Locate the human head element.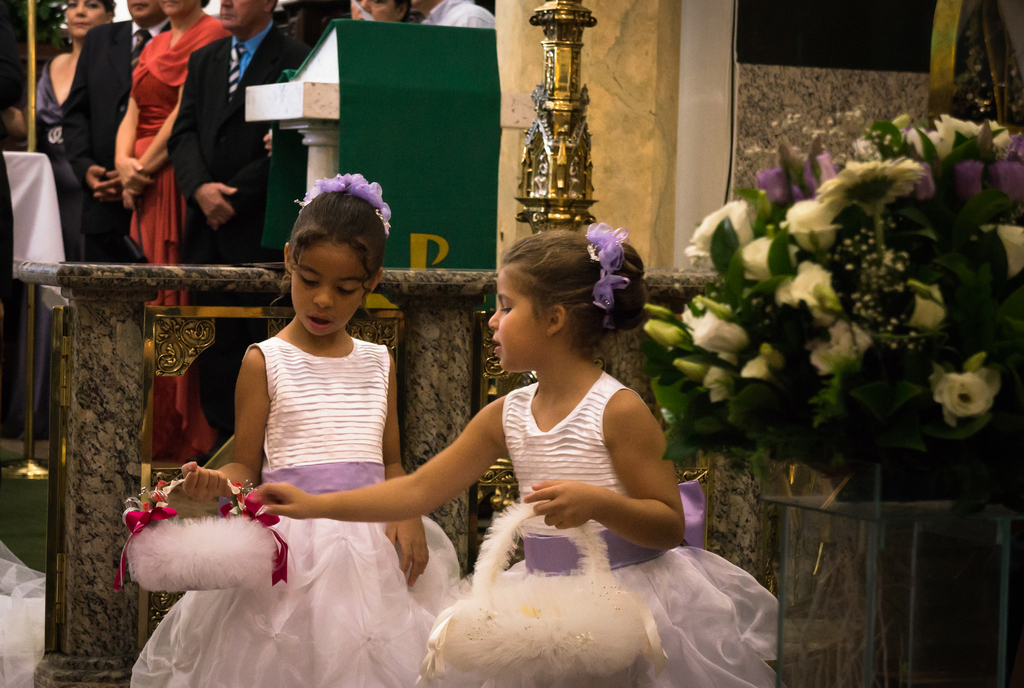
Element bbox: [left=218, top=0, right=278, bottom=30].
